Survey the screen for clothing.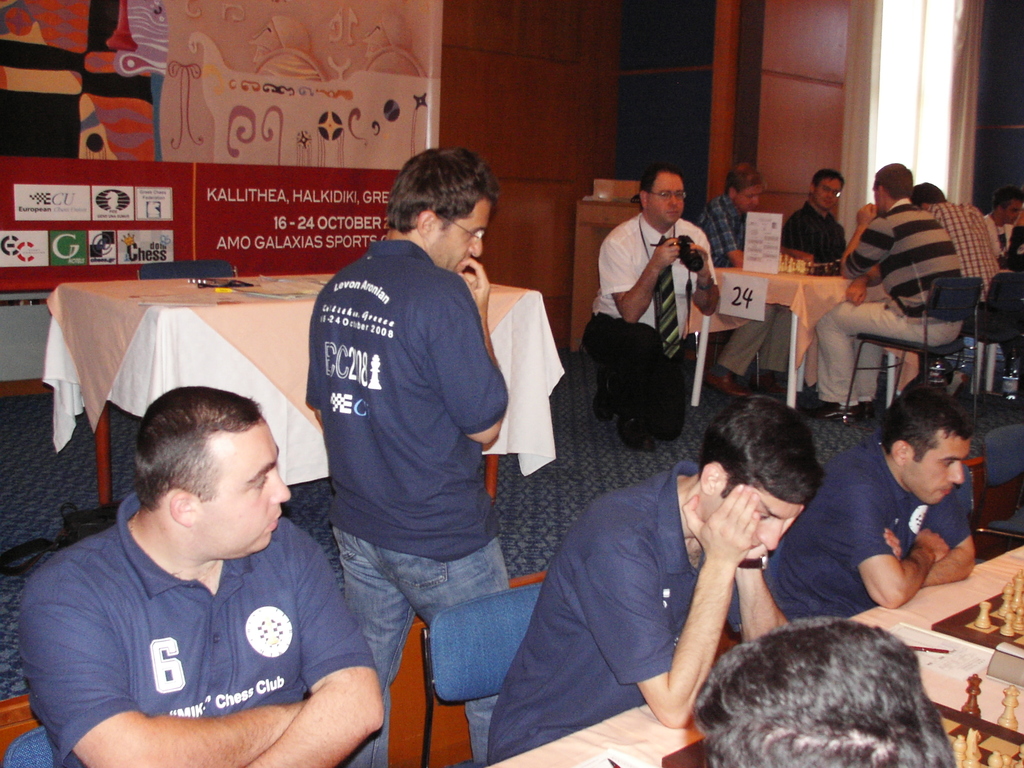
Survey found: box=[480, 454, 774, 759].
